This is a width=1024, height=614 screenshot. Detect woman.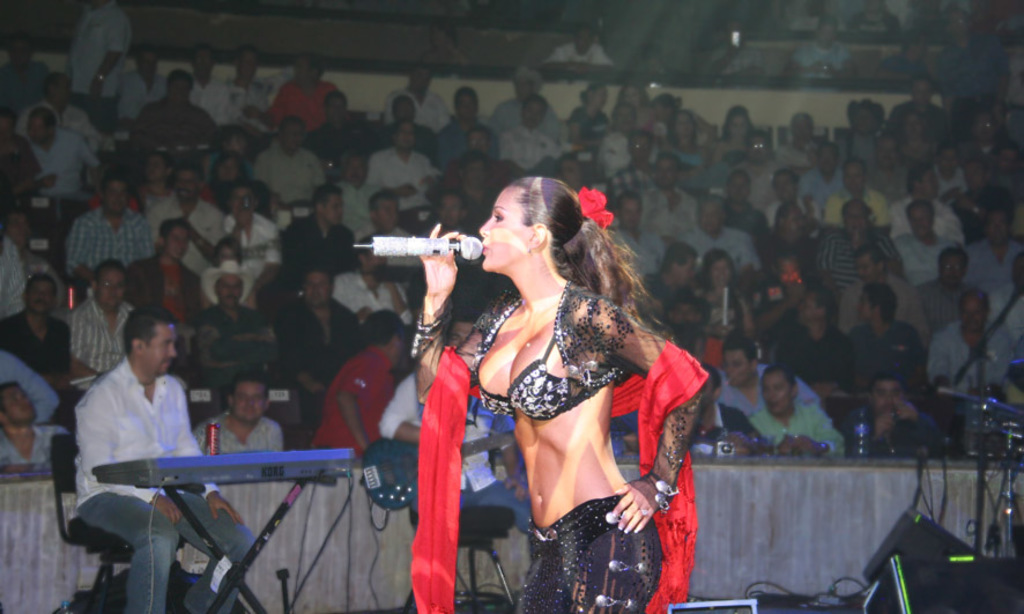
<region>430, 168, 714, 583</region>.
